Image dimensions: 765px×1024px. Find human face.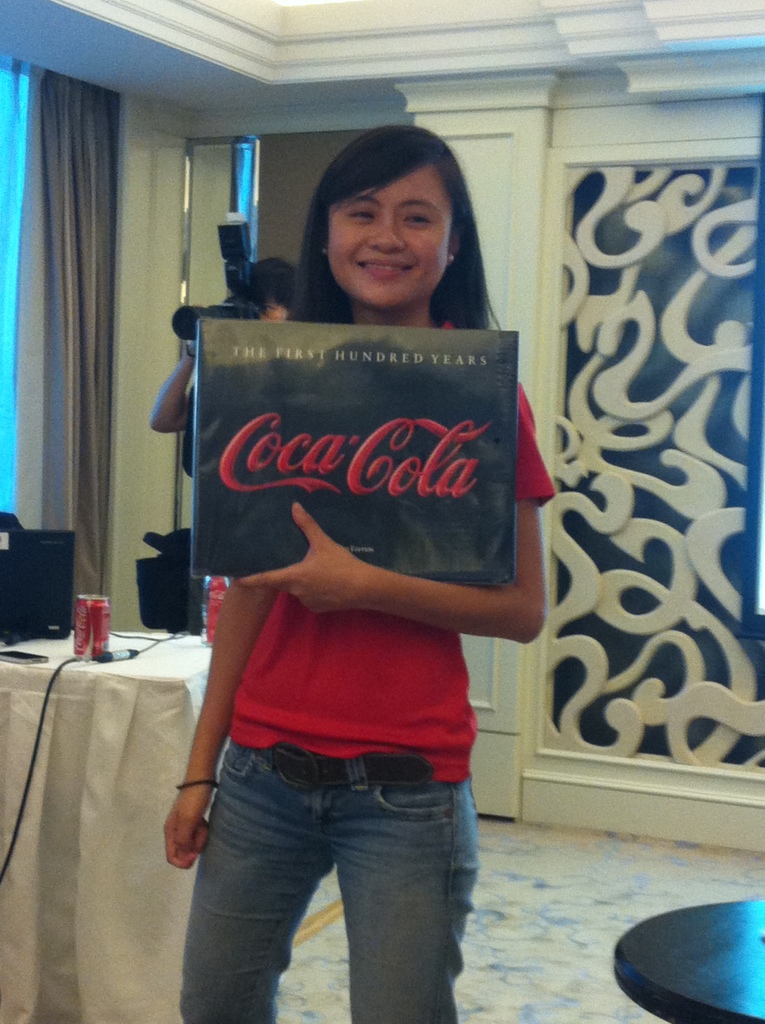
Rect(329, 169, 455, 307).
